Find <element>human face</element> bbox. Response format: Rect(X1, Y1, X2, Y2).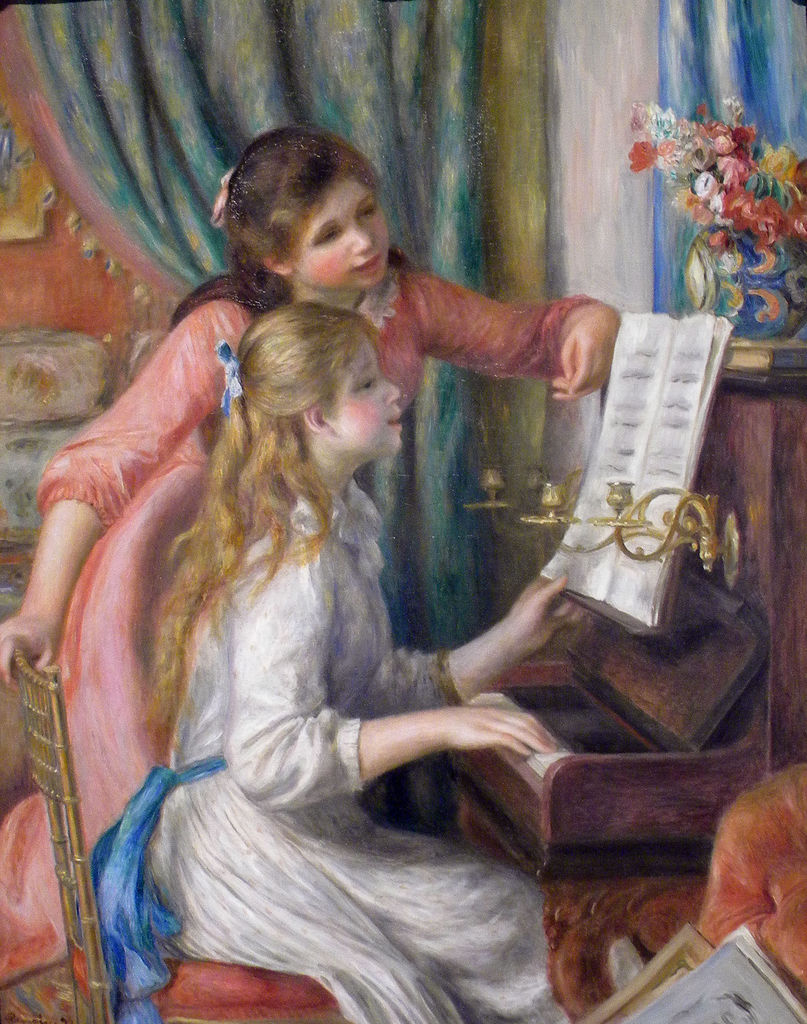
Rect(323, 335, 404, 459).
